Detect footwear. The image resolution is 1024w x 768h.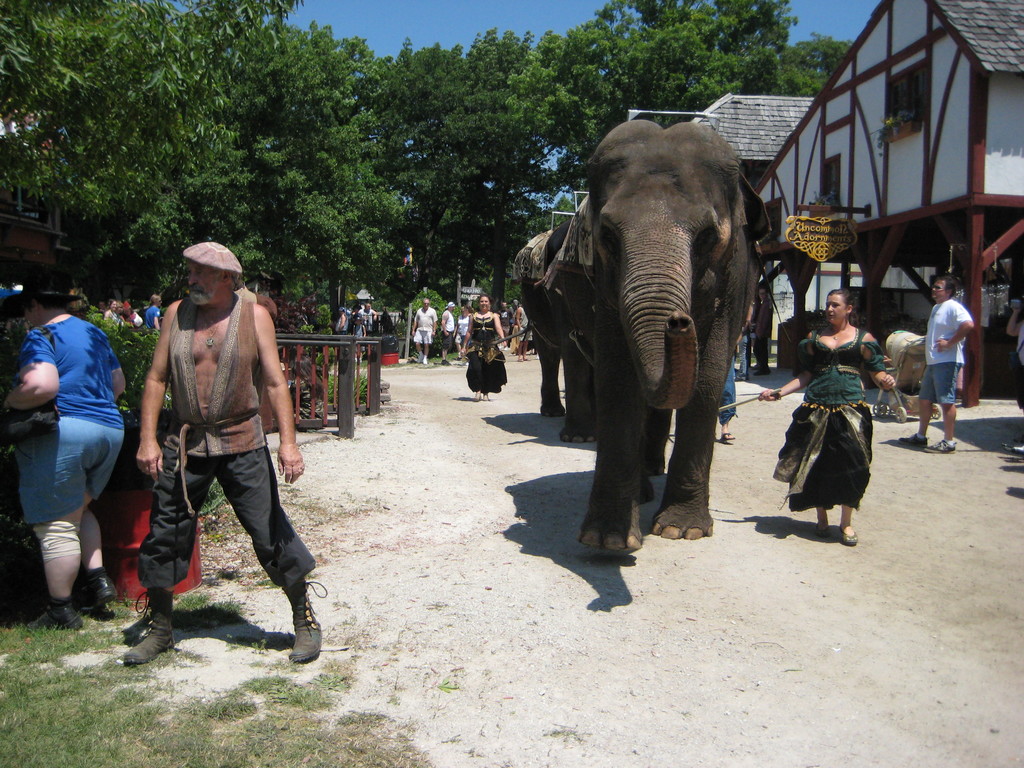
88/570/139/621.
